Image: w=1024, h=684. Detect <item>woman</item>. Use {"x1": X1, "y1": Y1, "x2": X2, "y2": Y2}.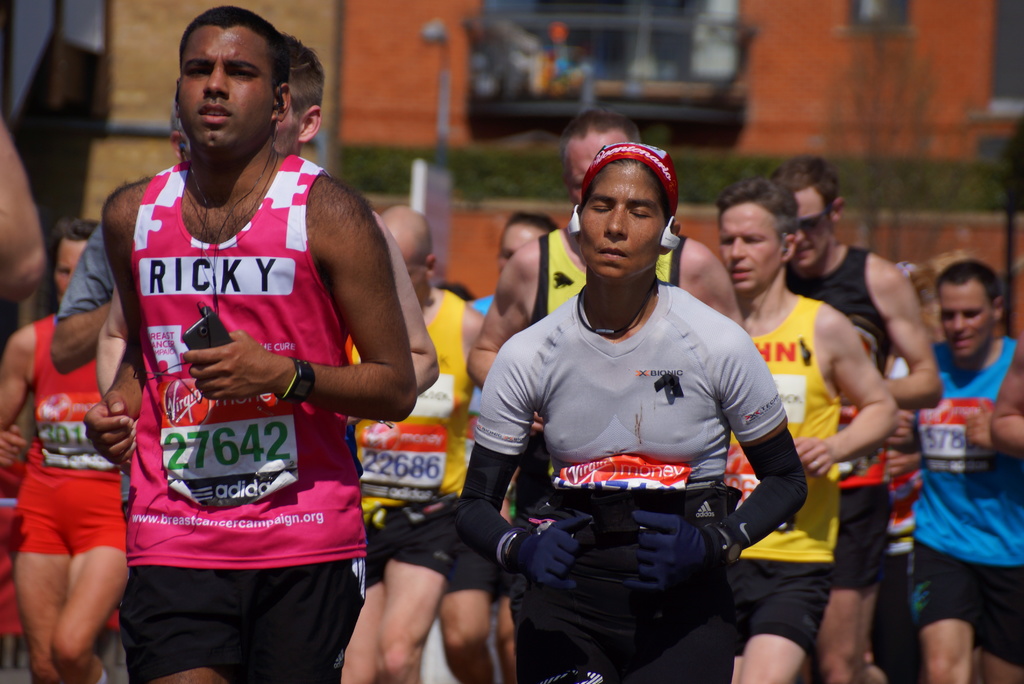
{"x1": 456, "y1": 142, "x2": 816, "y2": 674}.
